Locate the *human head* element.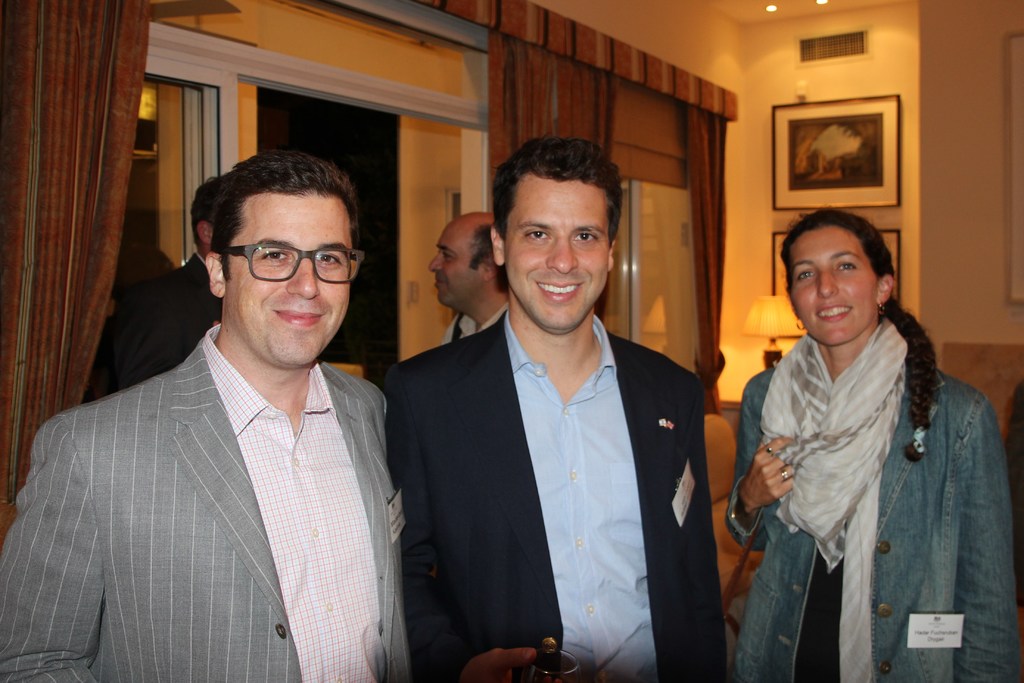
Element bbox: x1=191 y1=174 x2=225 y2=253.
